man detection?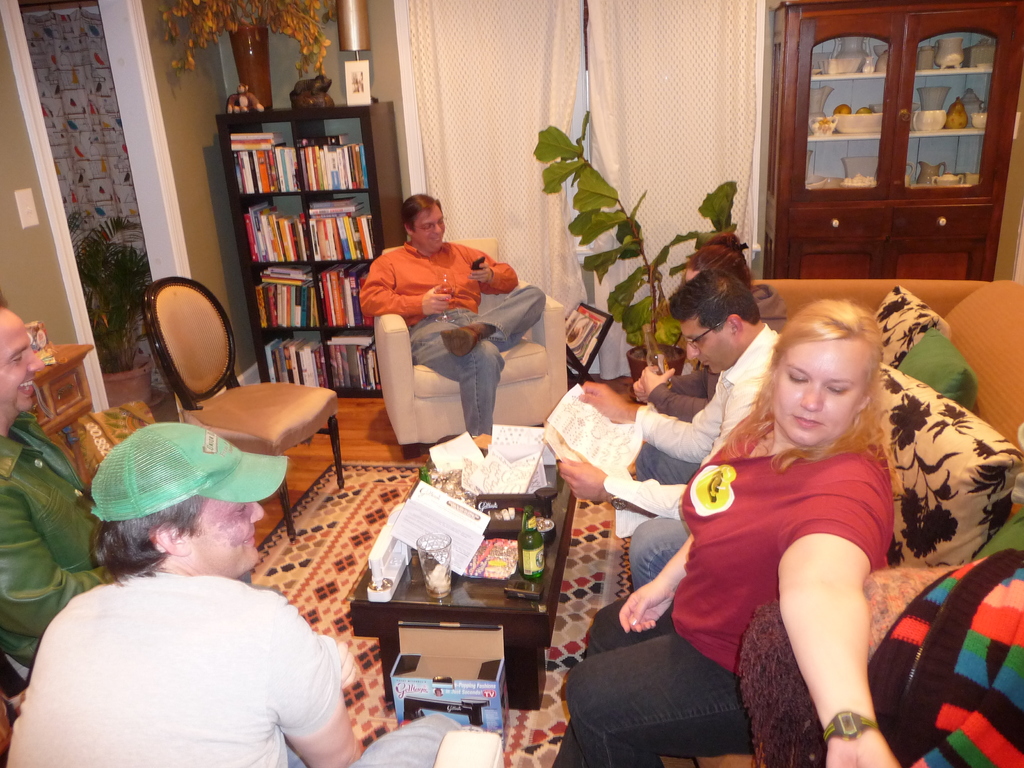
bbox(3, 424, 365, 767)
